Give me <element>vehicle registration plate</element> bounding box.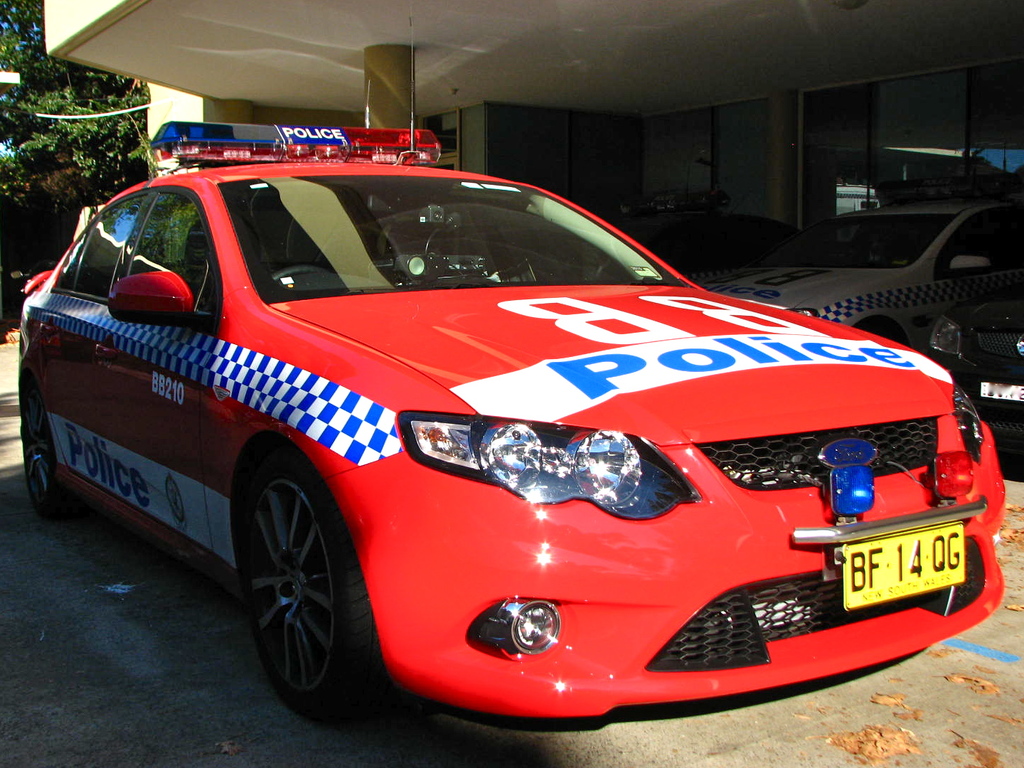
locate(981, 385, 1023, 401).
